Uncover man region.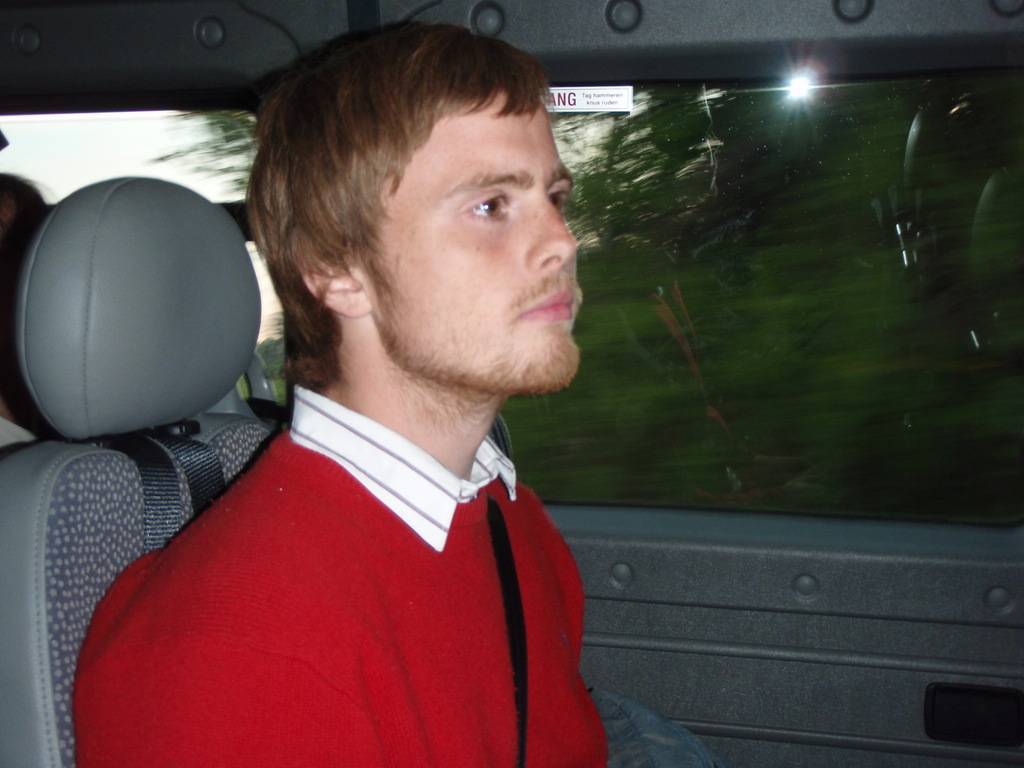
Uncovered: [90,45,679,736].
